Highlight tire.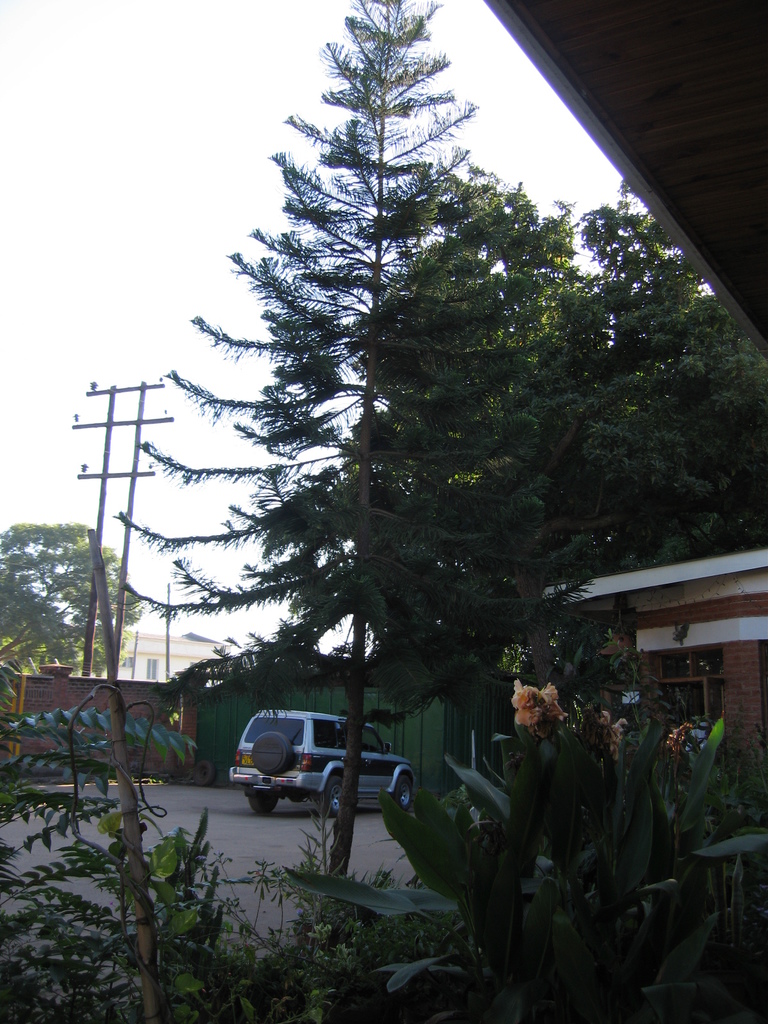
Highlighted region: bbox=(248, 781, 276, 822).
